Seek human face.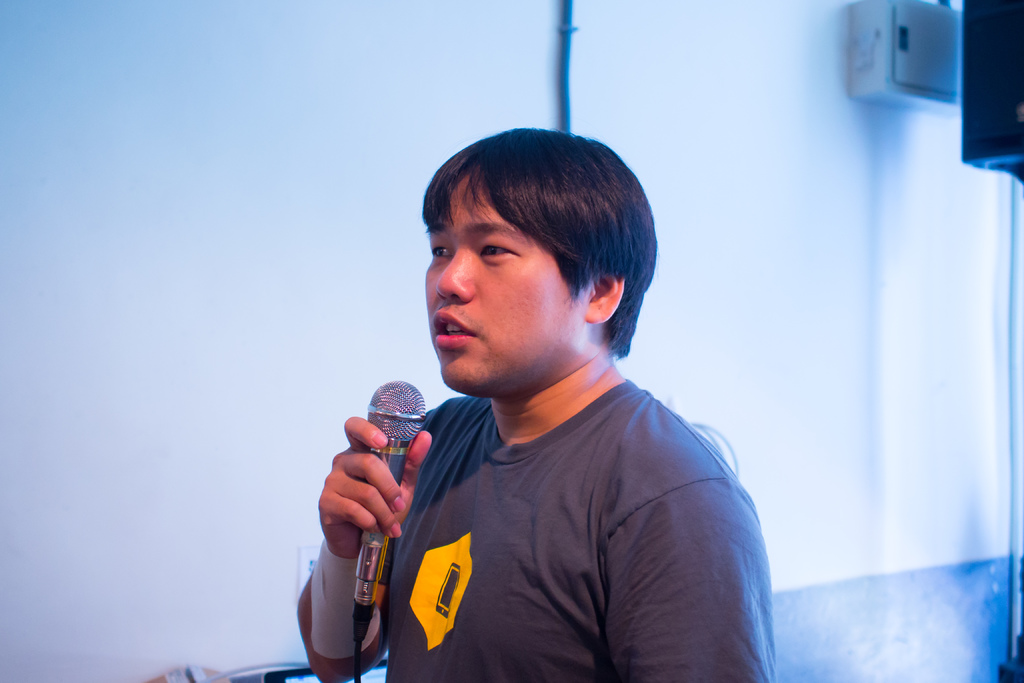
<box>425,194,593,390</box>.
